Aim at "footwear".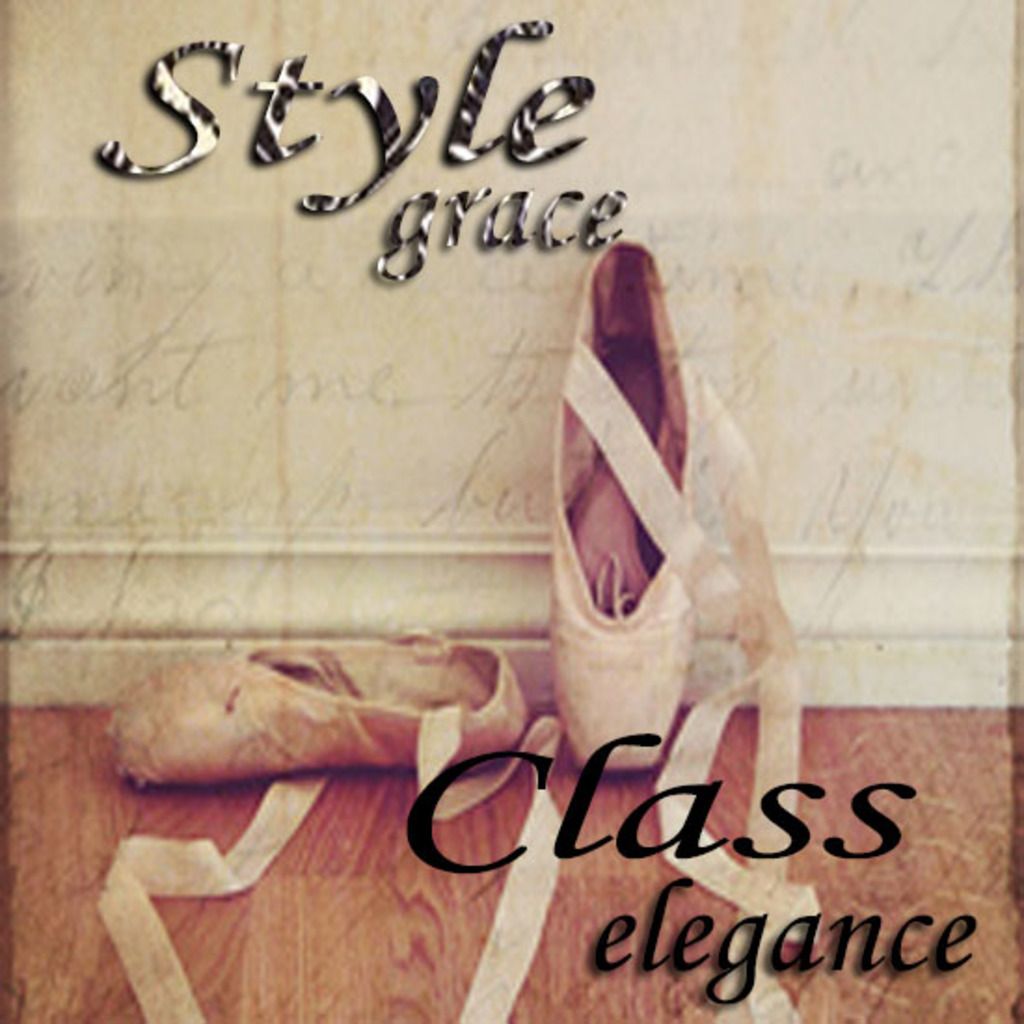
Aimed at bbox=(104, 633, 564, 1022).
